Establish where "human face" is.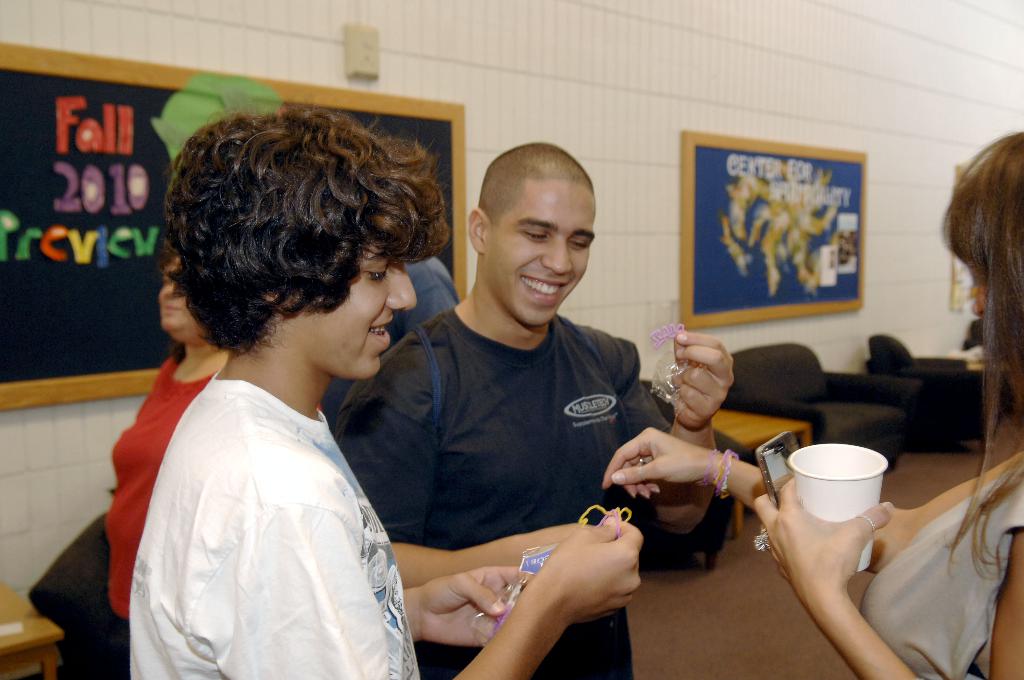
Established at [left=283, top=234, right=414, bottom=379].
